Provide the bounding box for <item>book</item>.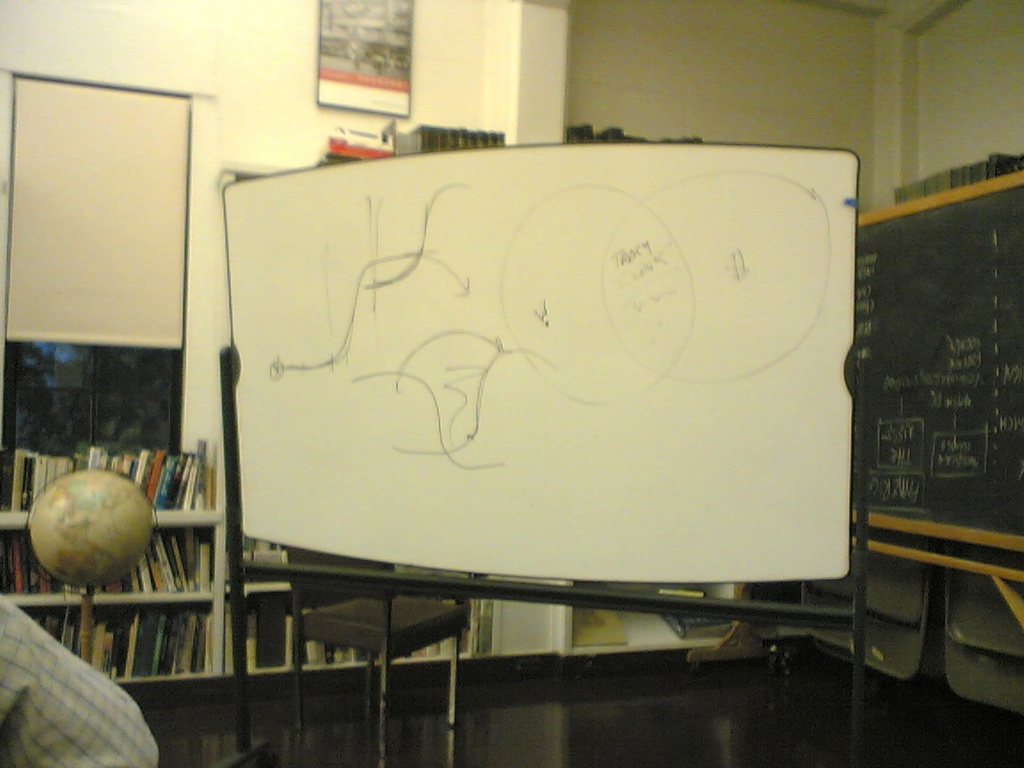
[664, 593, 731, 637].
